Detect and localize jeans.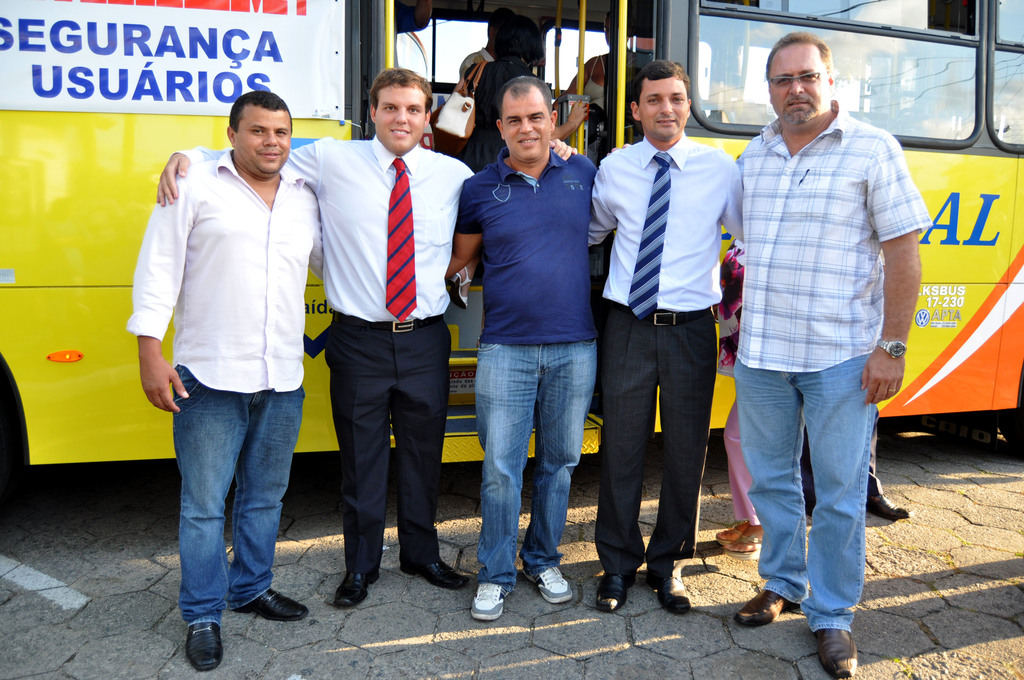
Localized at 732:355:874:627.
